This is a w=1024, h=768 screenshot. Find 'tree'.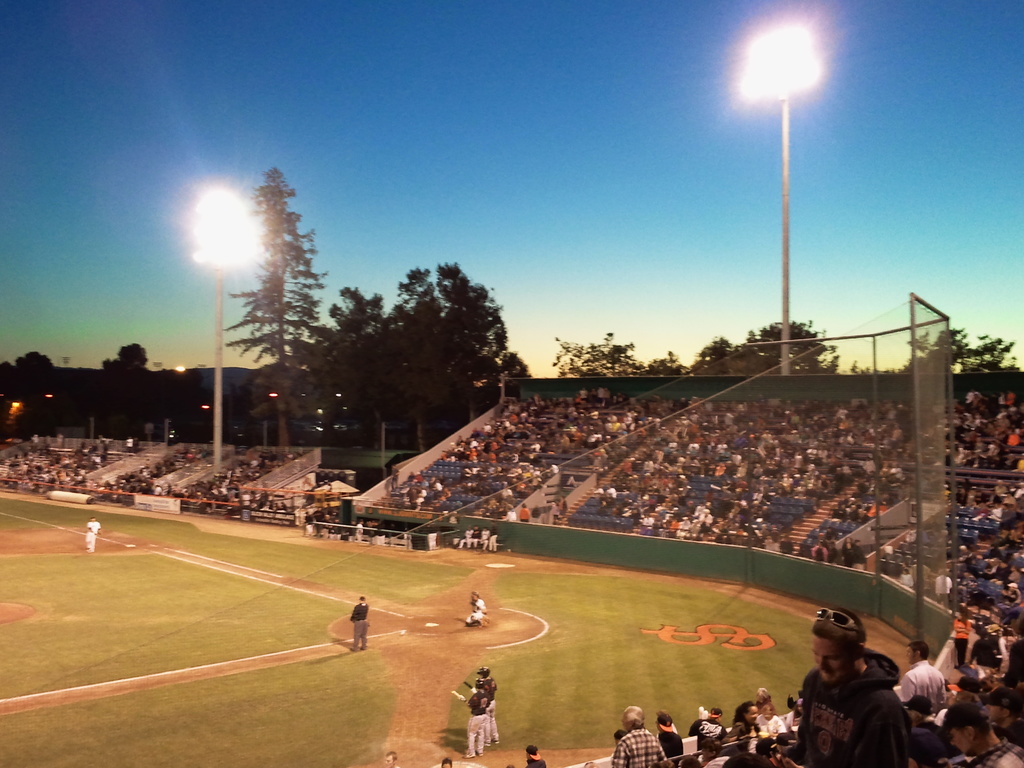
Bounding box: (x1=103, y1=341, x2=159, y2=386).
